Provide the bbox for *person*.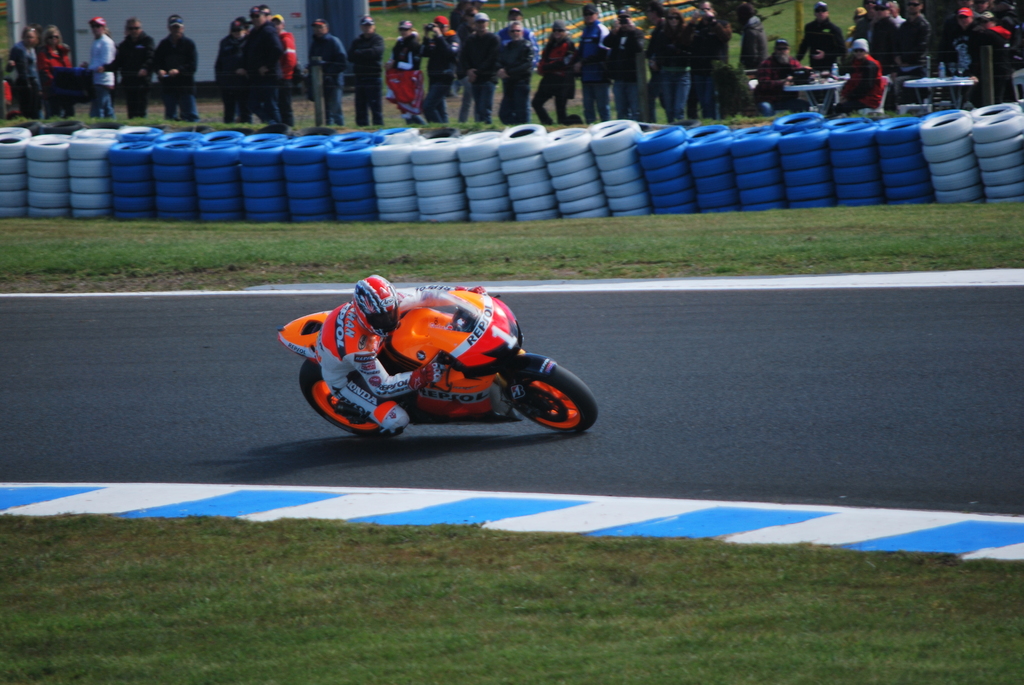
(746, 38, 808, 111).
